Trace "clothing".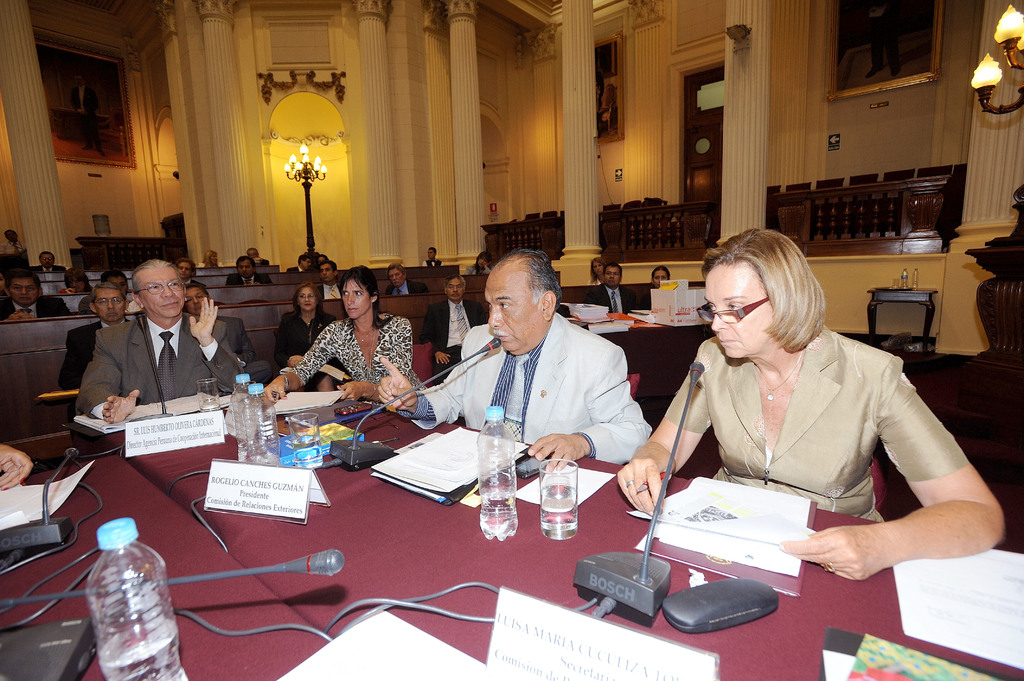
Traced to [270,305,339,371].
